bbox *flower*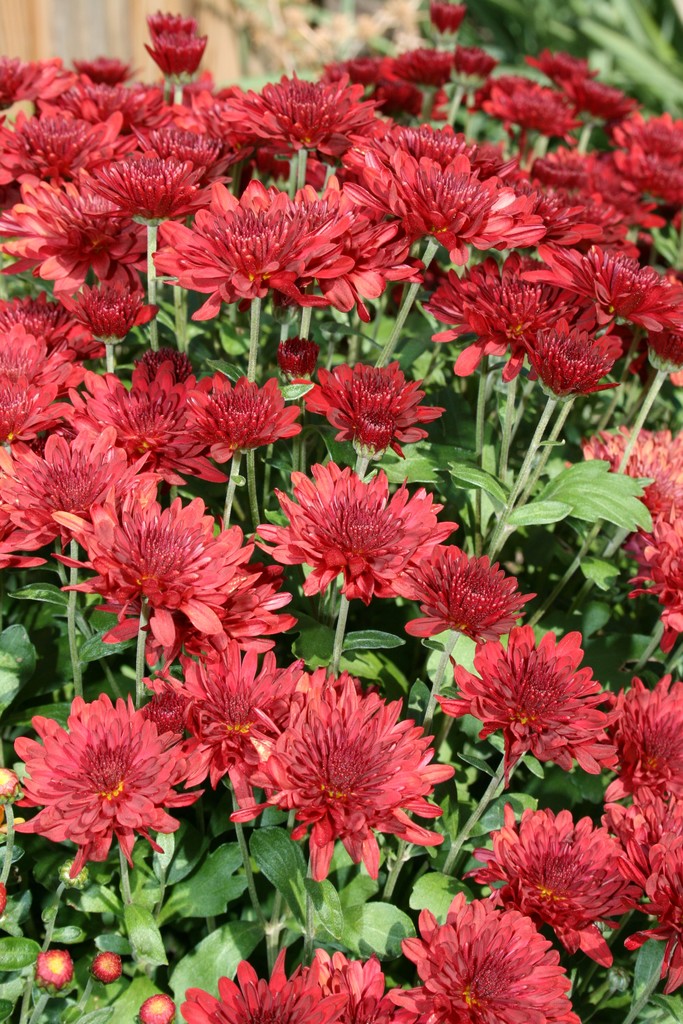
{"left": 276, "top": 335, "right": 322, "bottom": 381}
